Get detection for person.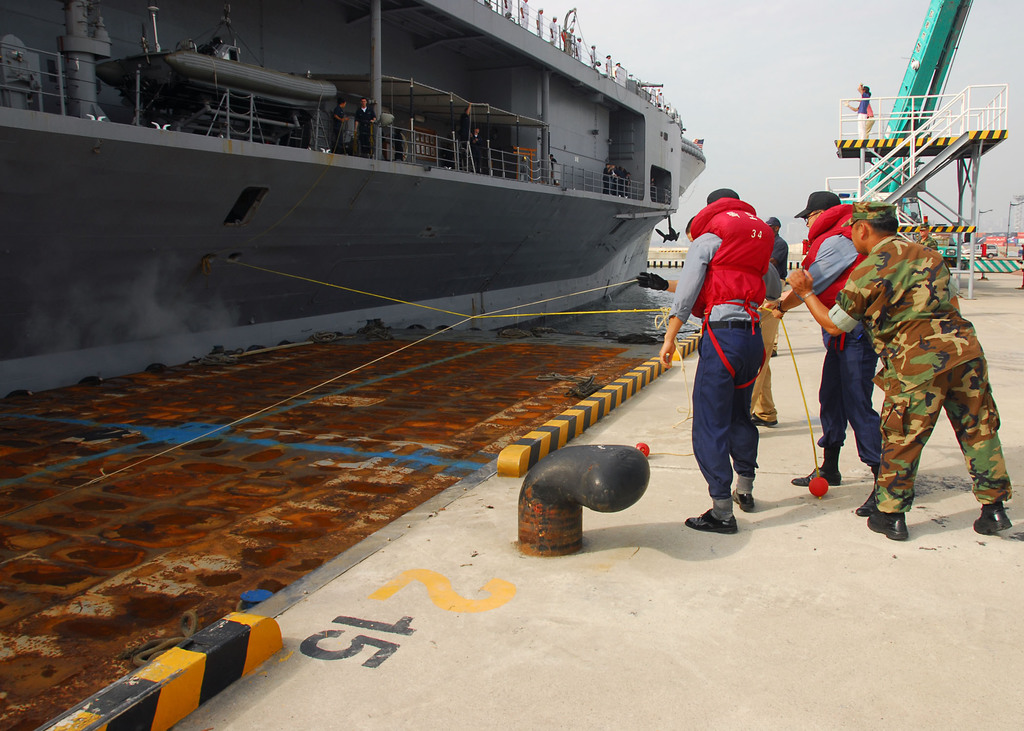
Detection: {"x1": 861, "y1": 83, "x2": 872, "y2": 140}.
